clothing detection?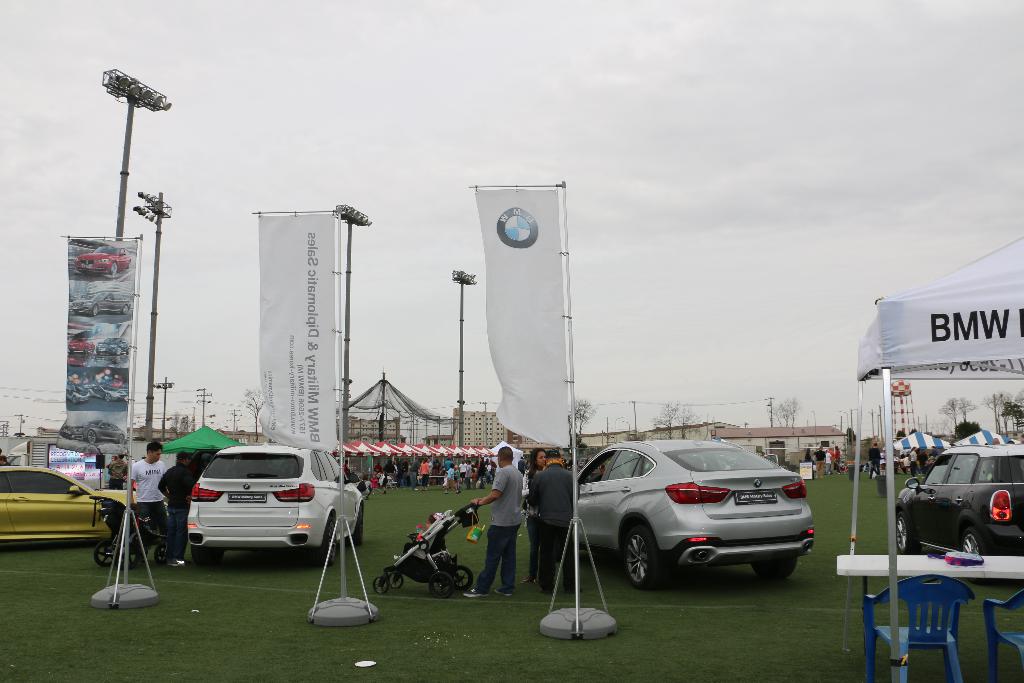
select_region(826, 456, 833, 475)
